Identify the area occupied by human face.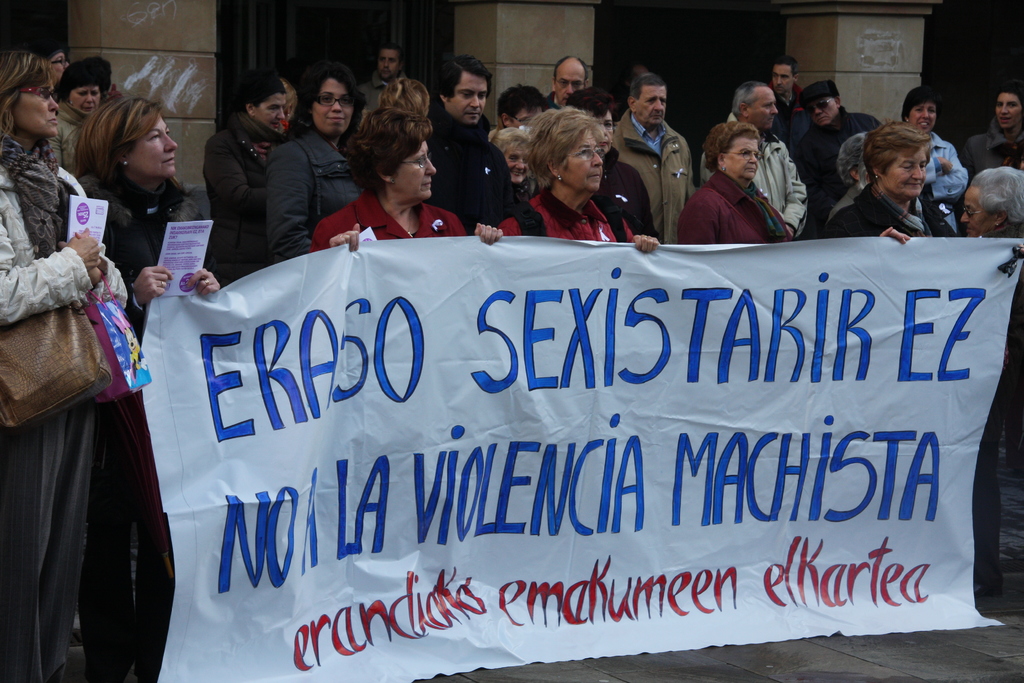
Area: bbox(877, 145, 931, 199).
